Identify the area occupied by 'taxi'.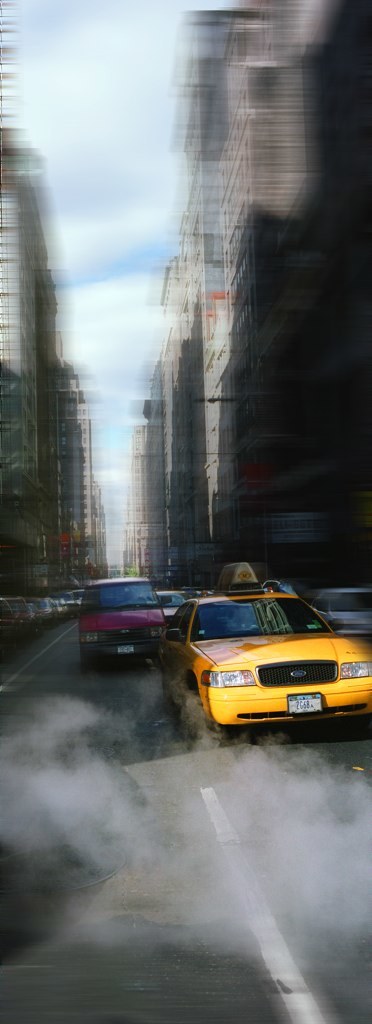
Area: detection(160, 563, 371, 744).
